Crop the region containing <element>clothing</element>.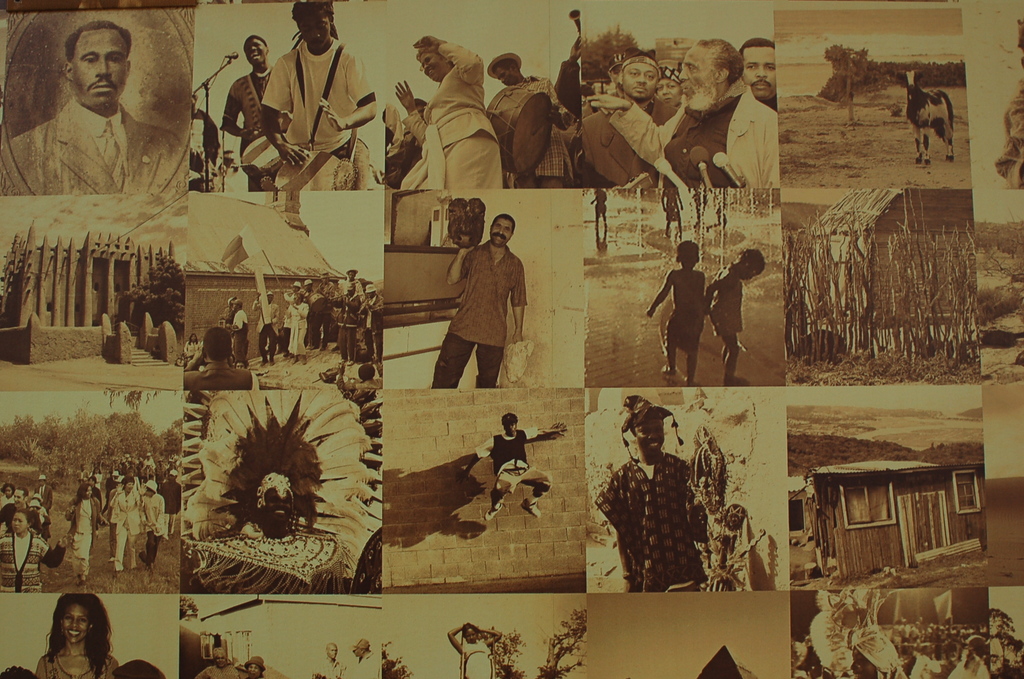
Crop region: x1=263 y1=37 x2=374 y2=191.
